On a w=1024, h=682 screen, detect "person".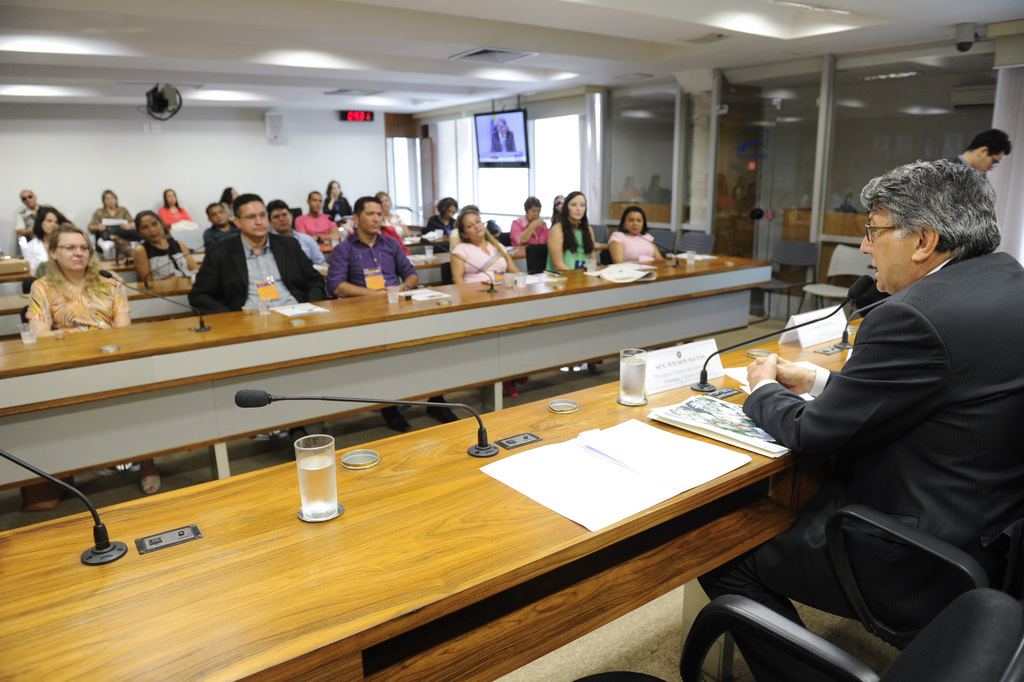
758, 156, 1023, 681.
